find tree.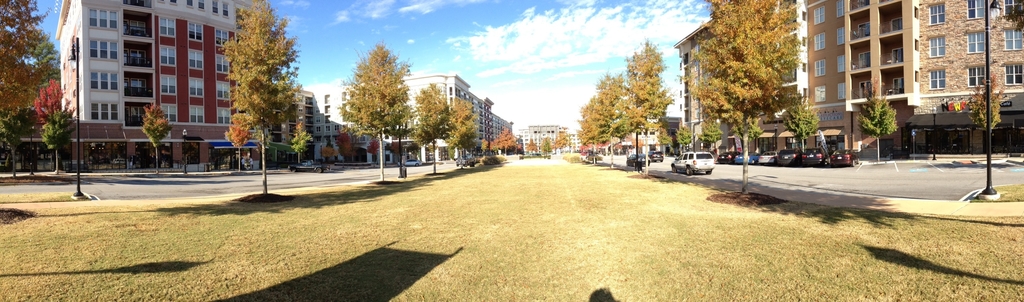
pyautogui.locateOnScreen(0, 0, 65, 115).
